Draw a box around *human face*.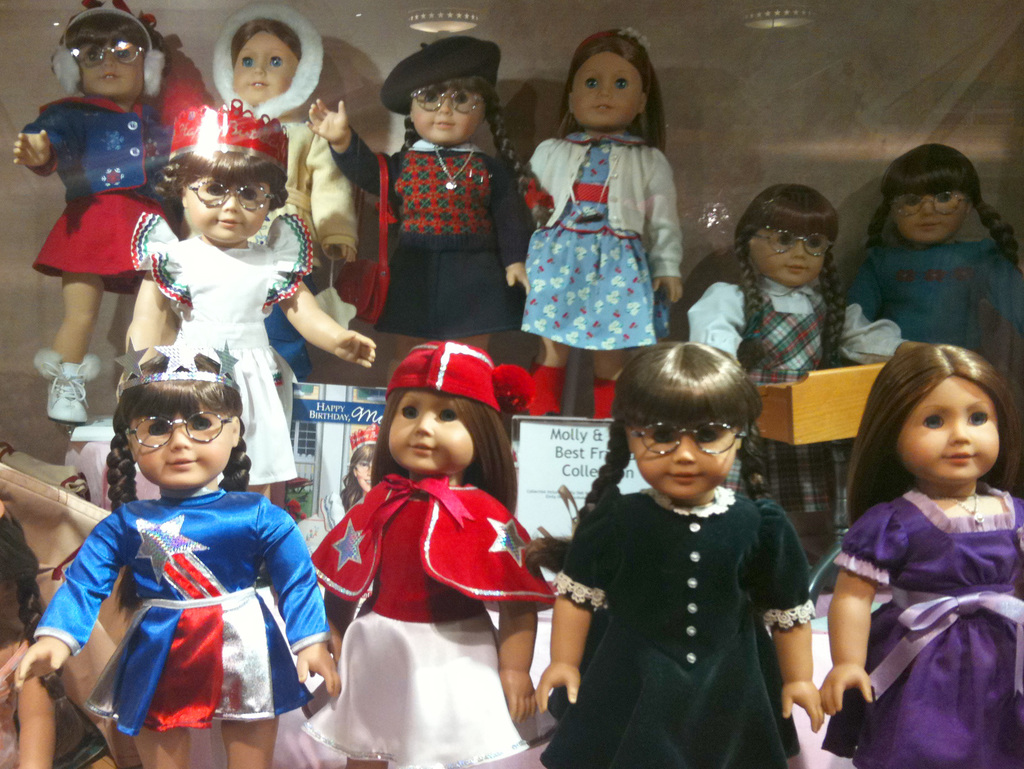
box=[385, 389, 474, 476].
